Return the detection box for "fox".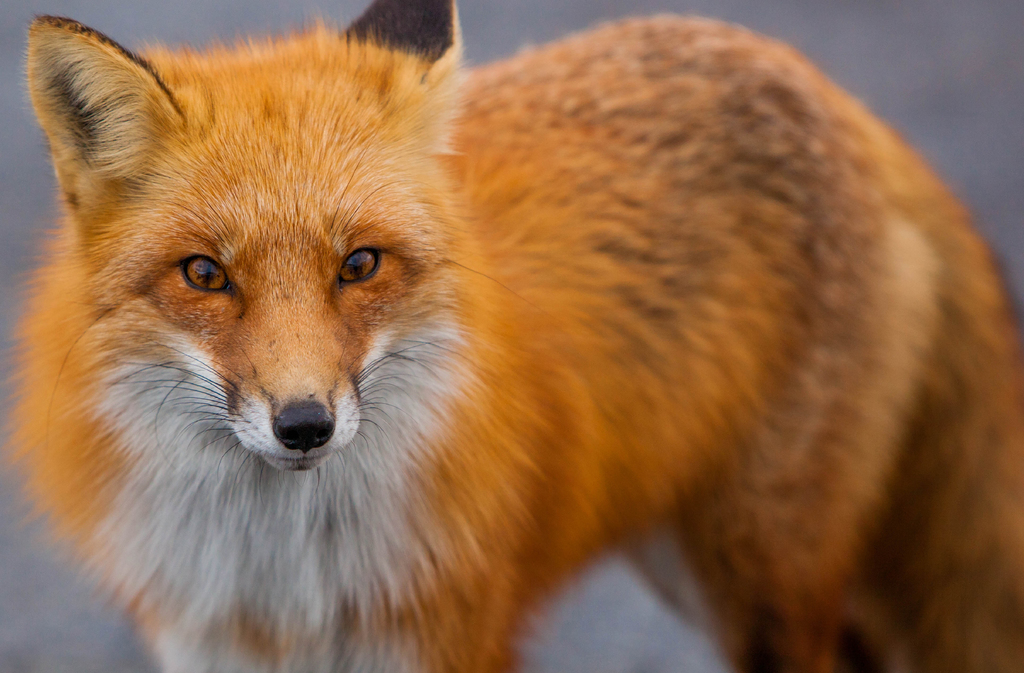
0,0,1023,672.
